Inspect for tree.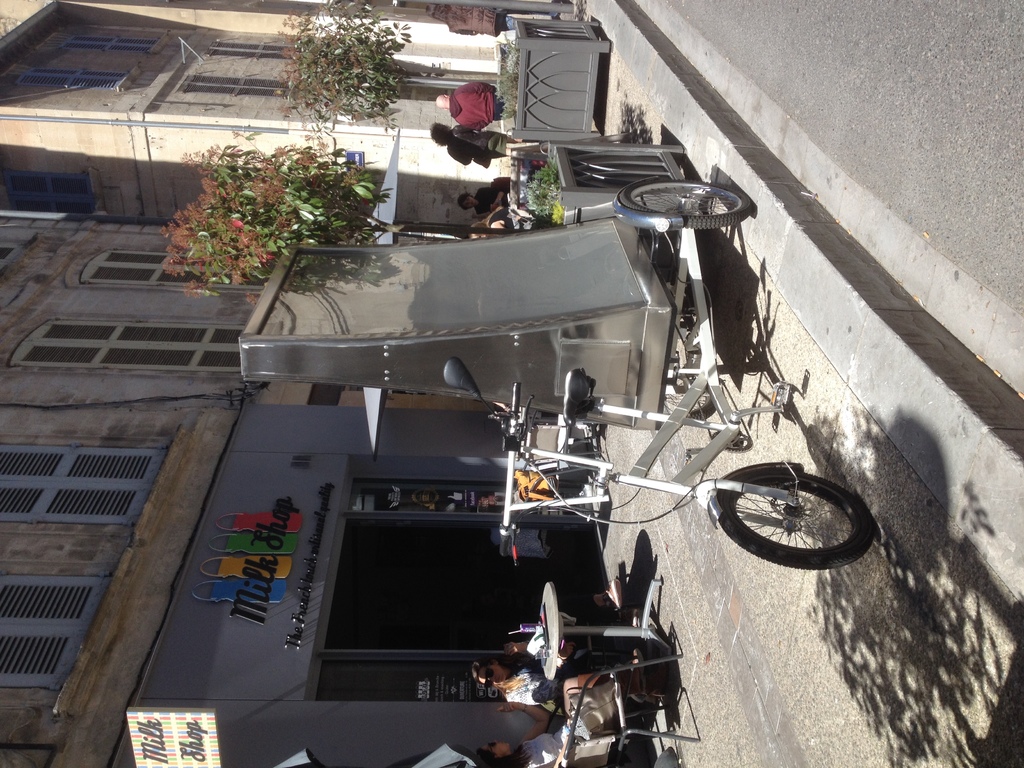
Inspection: BBox(273, 0, 515, 141).
